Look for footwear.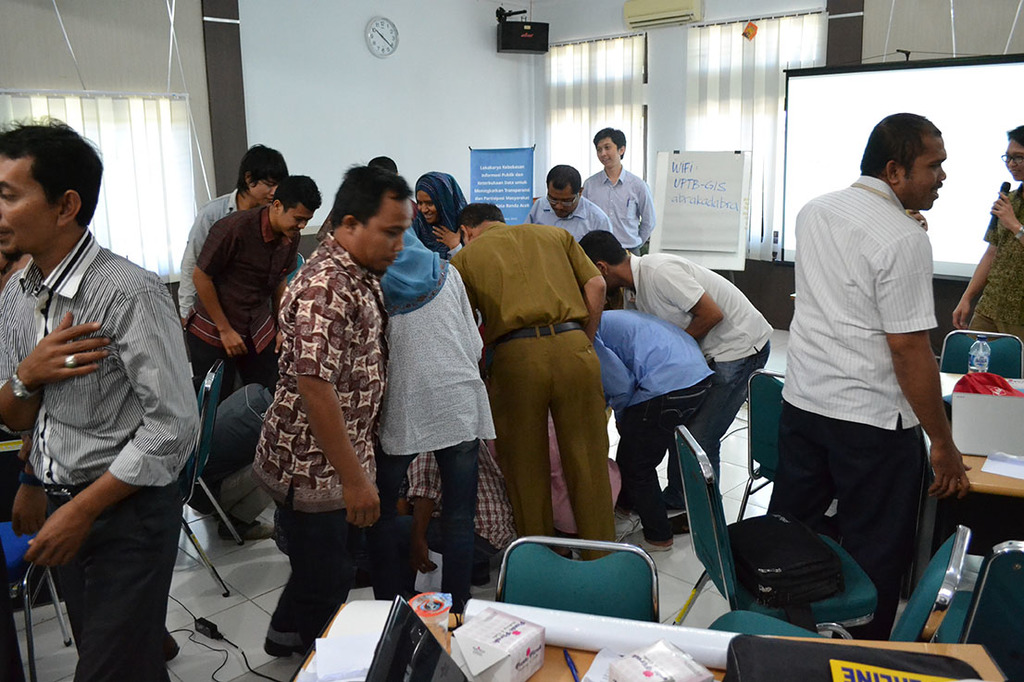
Found: Rect(217, 519, 273, 540).
